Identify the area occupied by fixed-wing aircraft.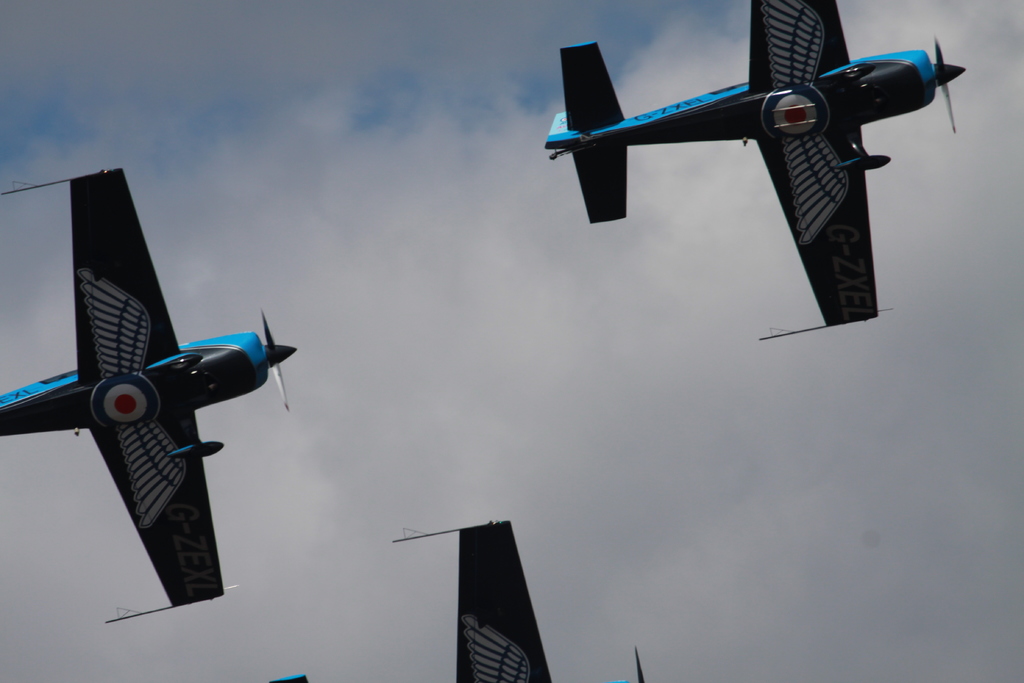
Area: (275, 520, 647, 682).
